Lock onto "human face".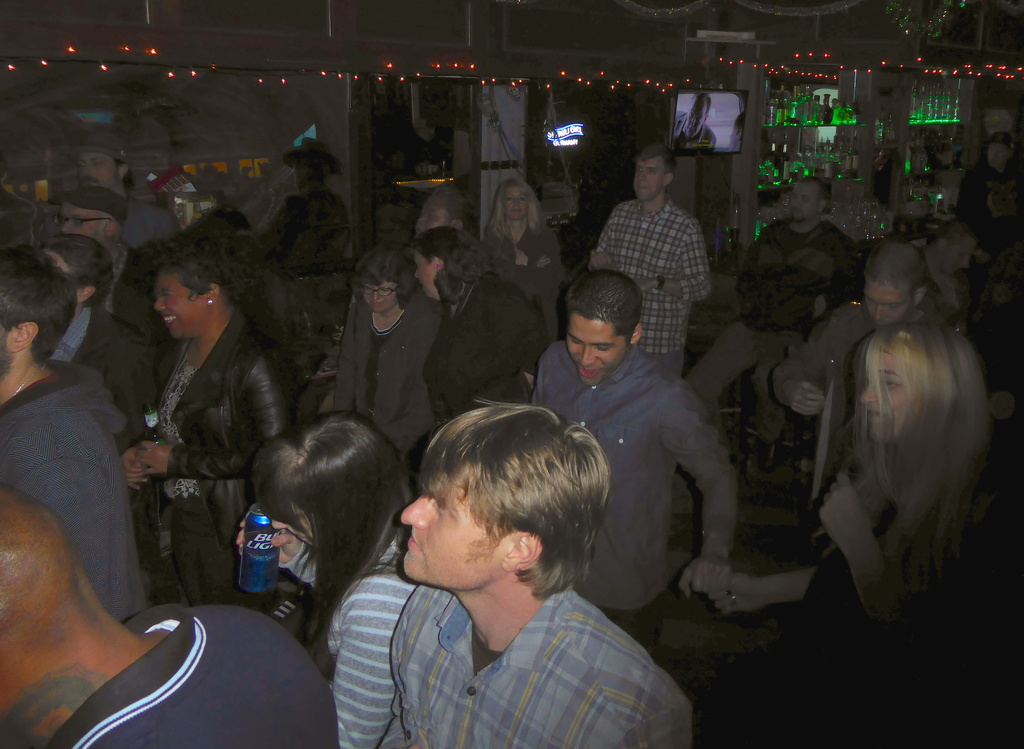
Locked: Rect(155, 268, 207, 340).
